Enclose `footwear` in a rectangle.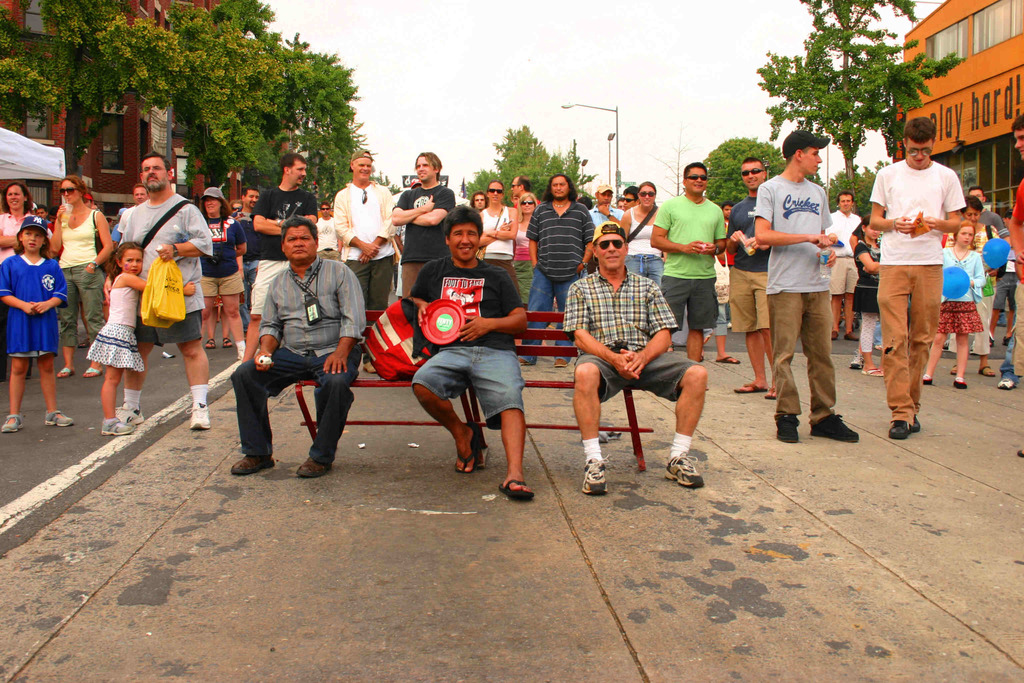
[left=118, top=404, right=147, bottom=425].
